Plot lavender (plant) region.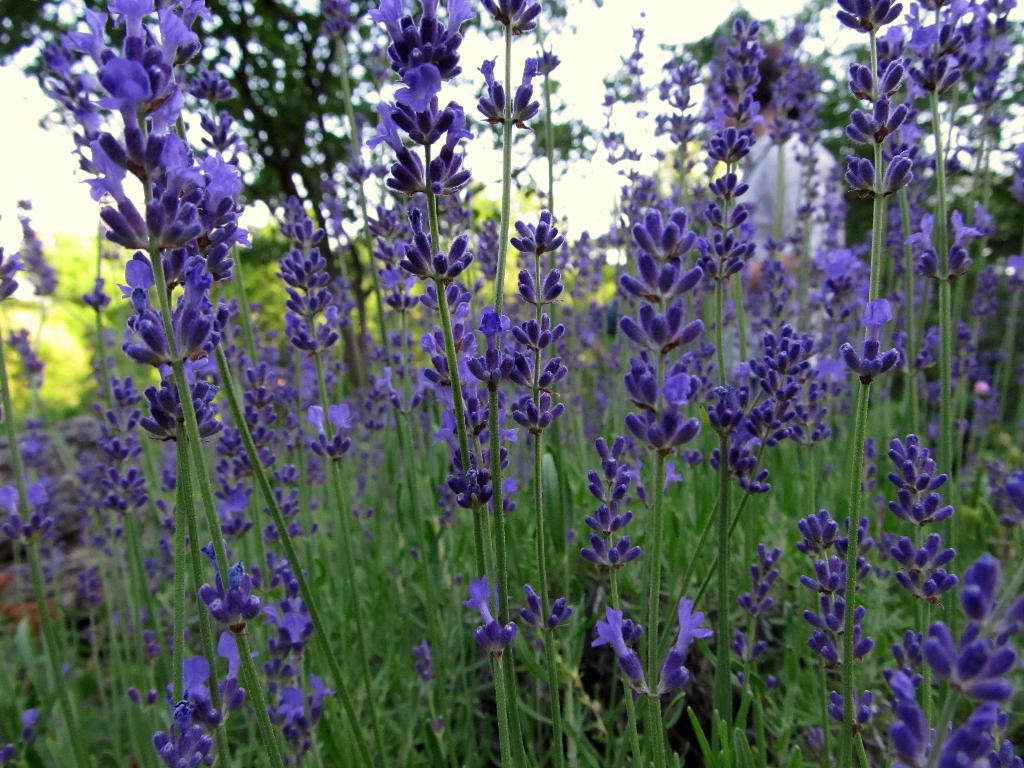
Plotted at l=742, t=45, r=831, b=182.
